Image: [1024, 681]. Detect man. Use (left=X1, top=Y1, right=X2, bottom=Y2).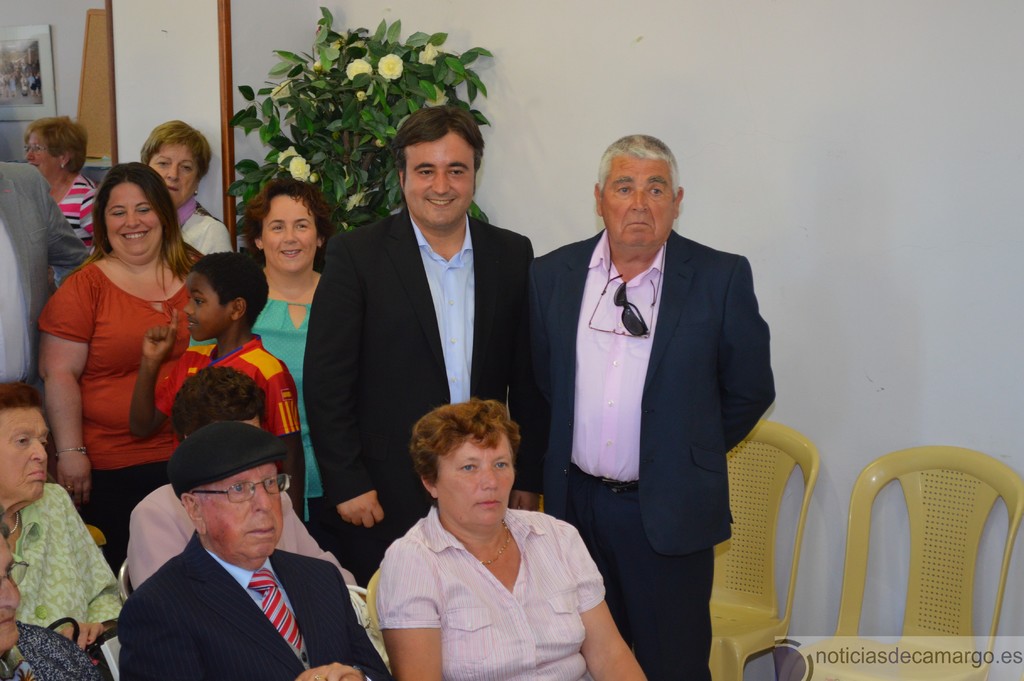
(left=525, top=130, right=776, bottom=680).
